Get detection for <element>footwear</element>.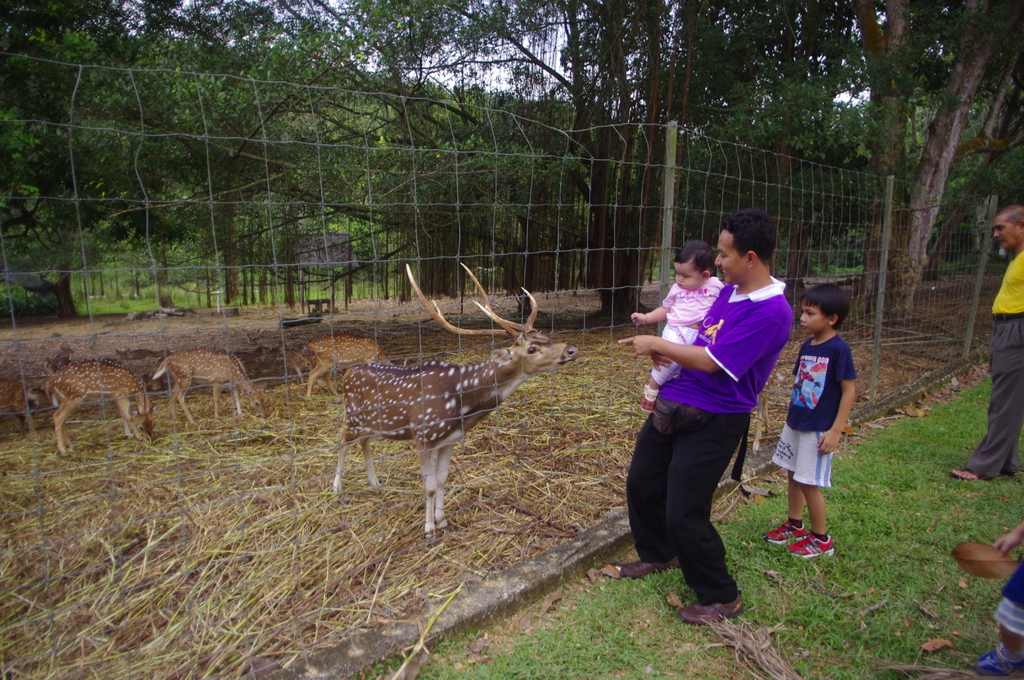
Detection: rect(764, 519, 807, 546).
